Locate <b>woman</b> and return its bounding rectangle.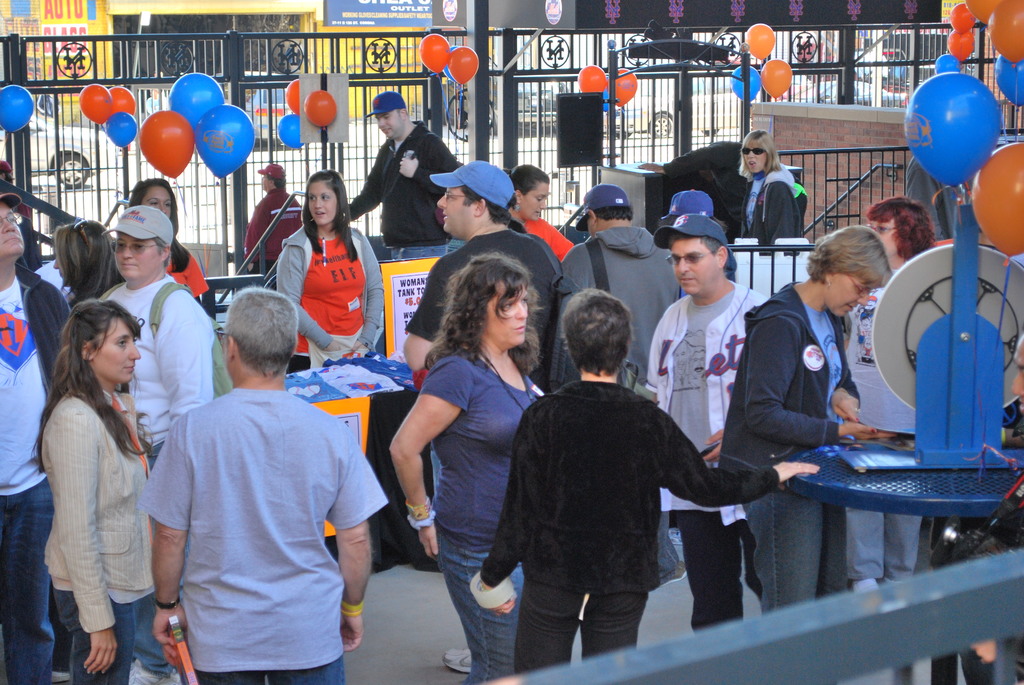
rect(507, 164, 579, 268).
